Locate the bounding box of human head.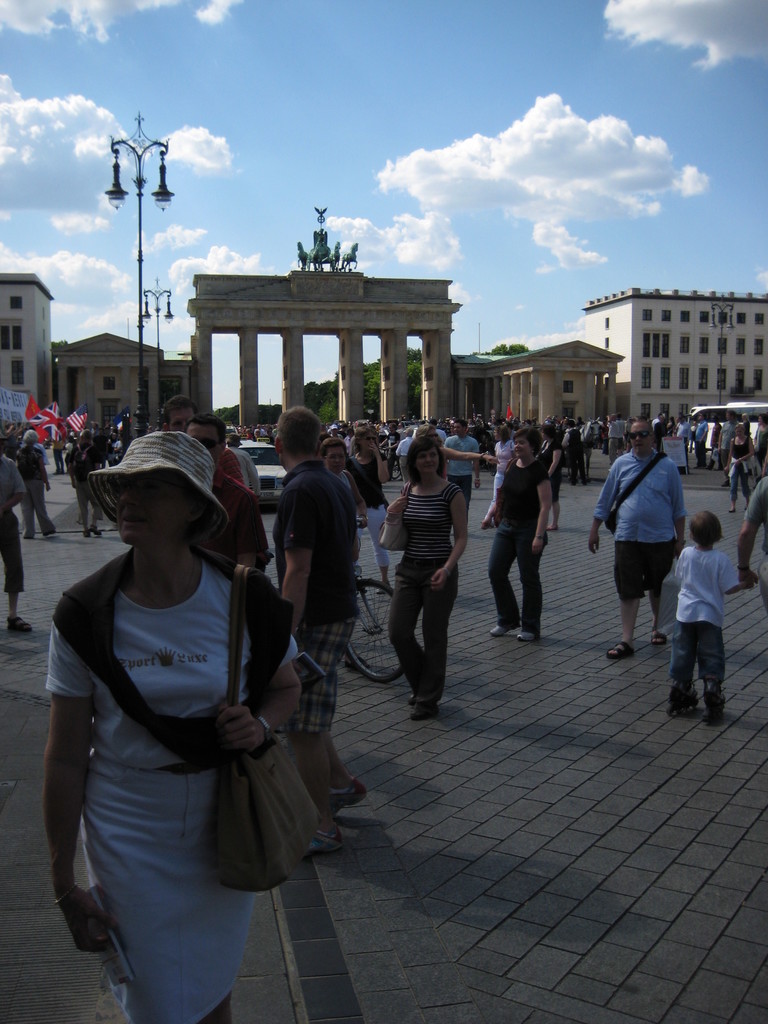
Bounding box: box(563, 419, 584, 431).
